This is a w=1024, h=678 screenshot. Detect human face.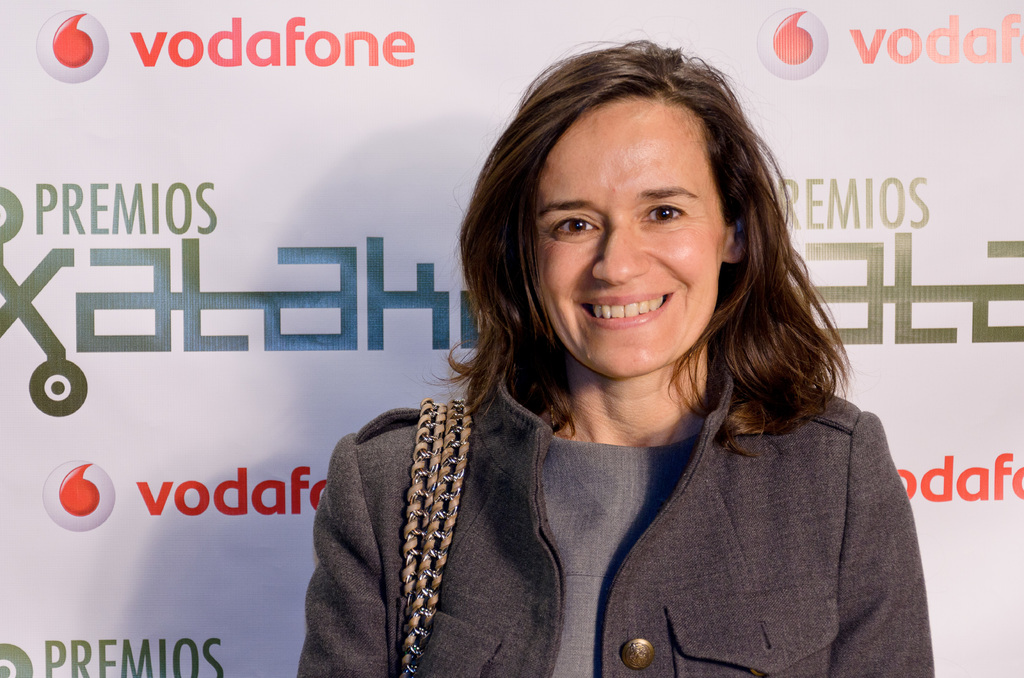
detection(533, 96, 719, 381).
